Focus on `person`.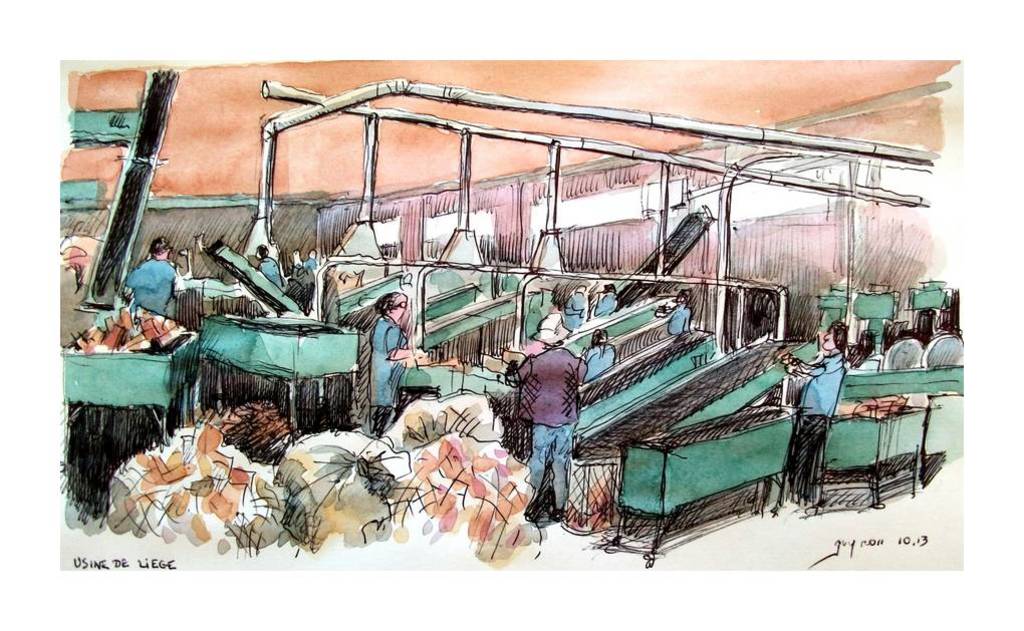
Focused at left=366, top=292, right=431, bottom=431.
